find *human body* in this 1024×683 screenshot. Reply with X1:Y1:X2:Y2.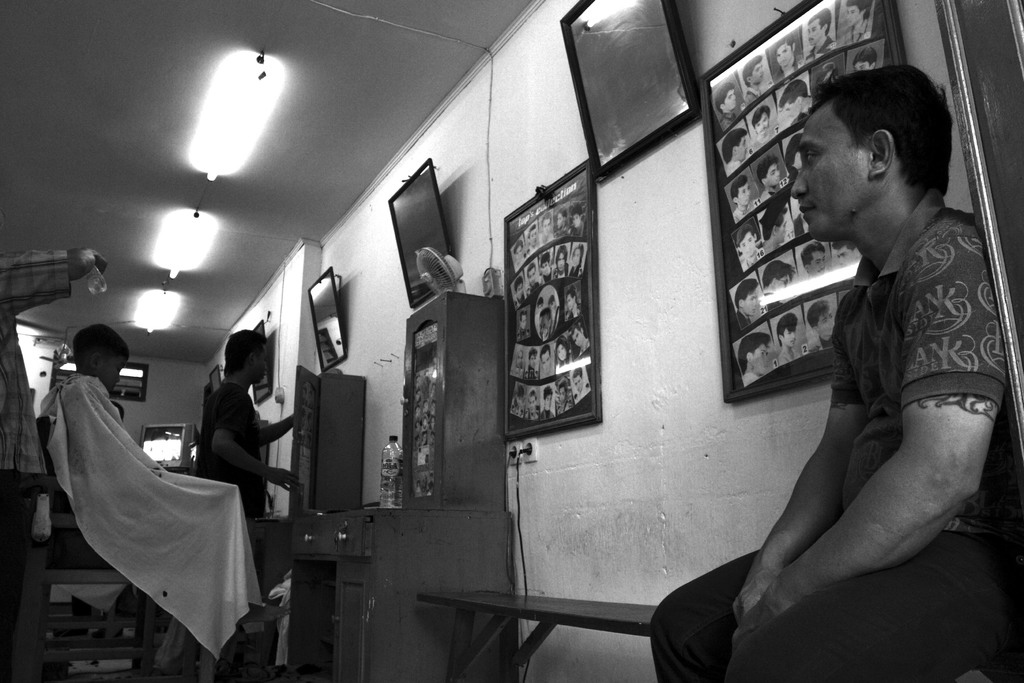
564:289:585:319.
